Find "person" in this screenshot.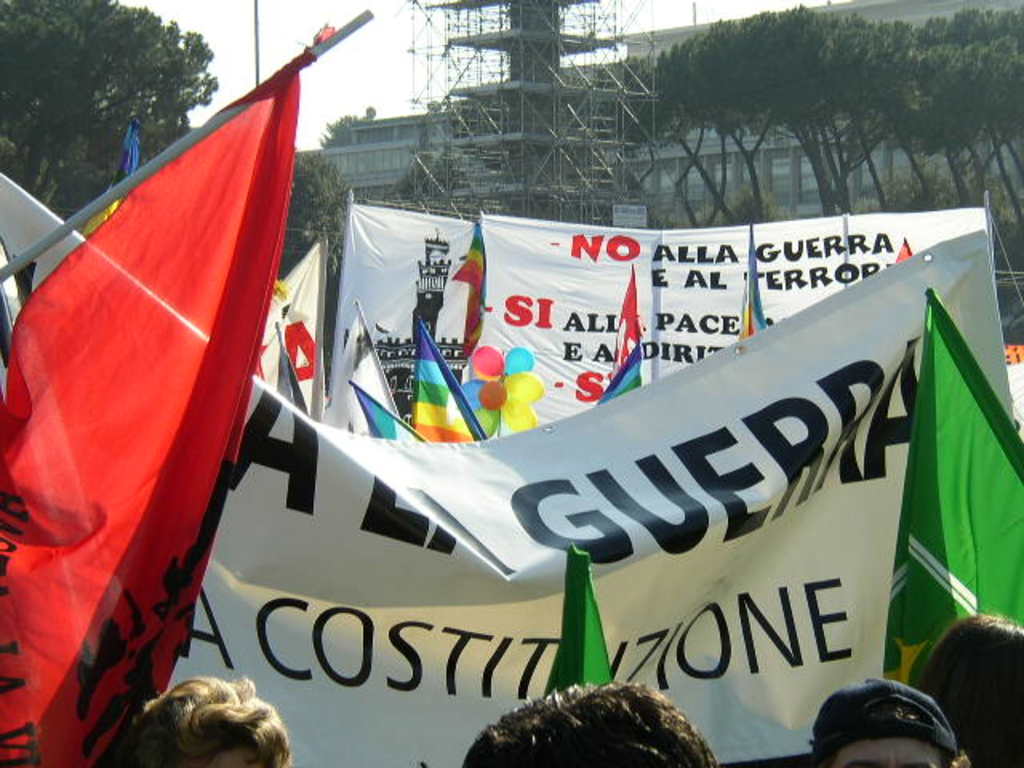
The bounding box for "person" is 806/678/962/766.
